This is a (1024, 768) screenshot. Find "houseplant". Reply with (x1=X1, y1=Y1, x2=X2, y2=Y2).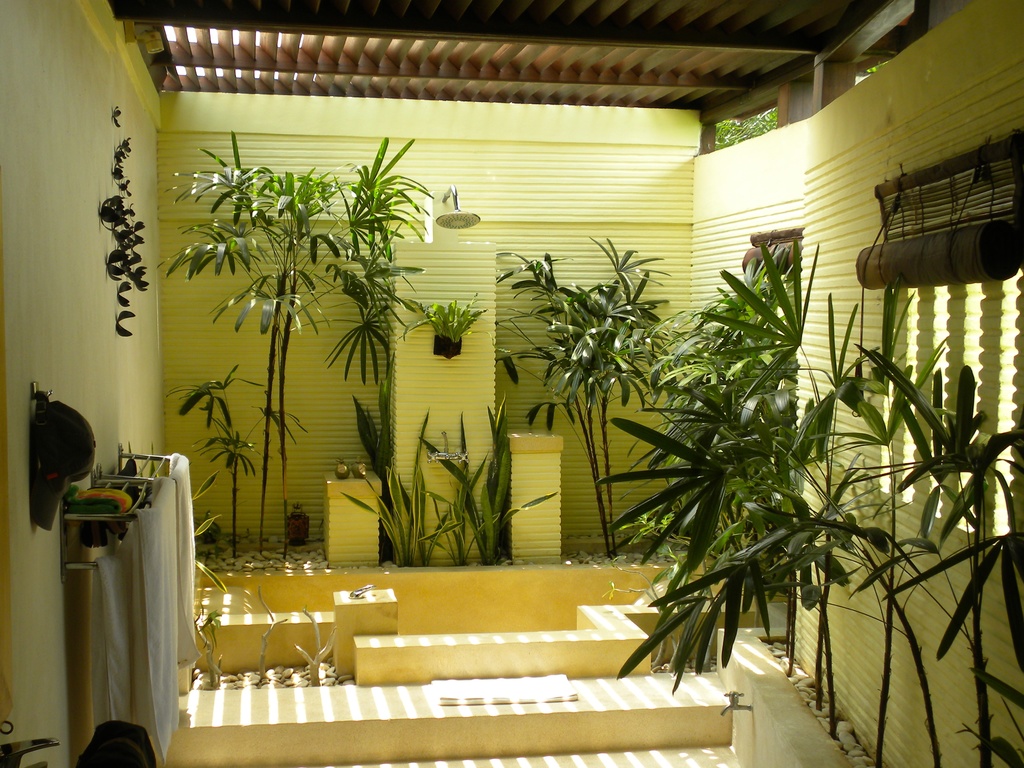
(x1=65, y1=480, x2=136, y2=546).
